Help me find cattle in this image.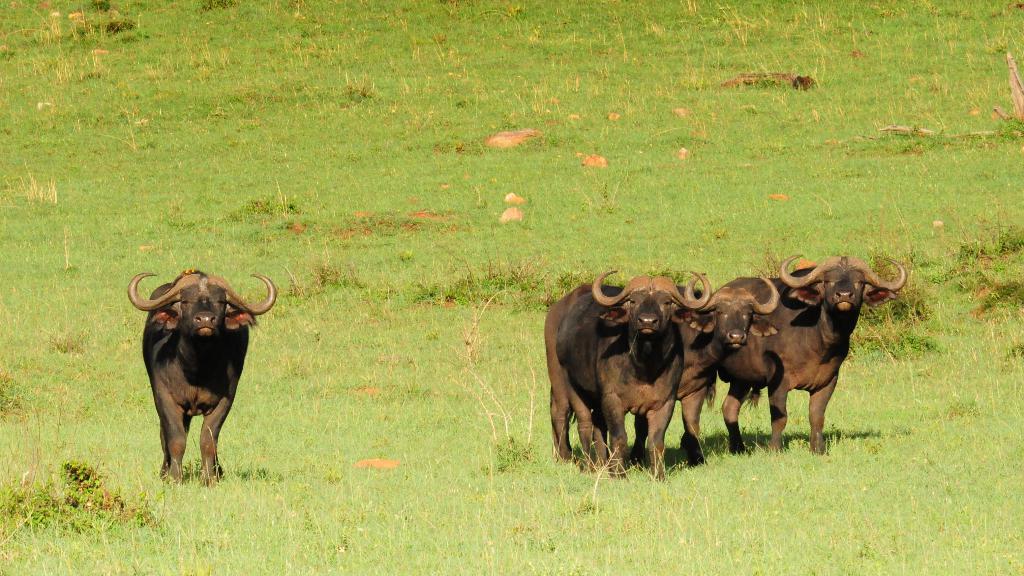
Found it: <region>740, 255, 908, 458</region>.
